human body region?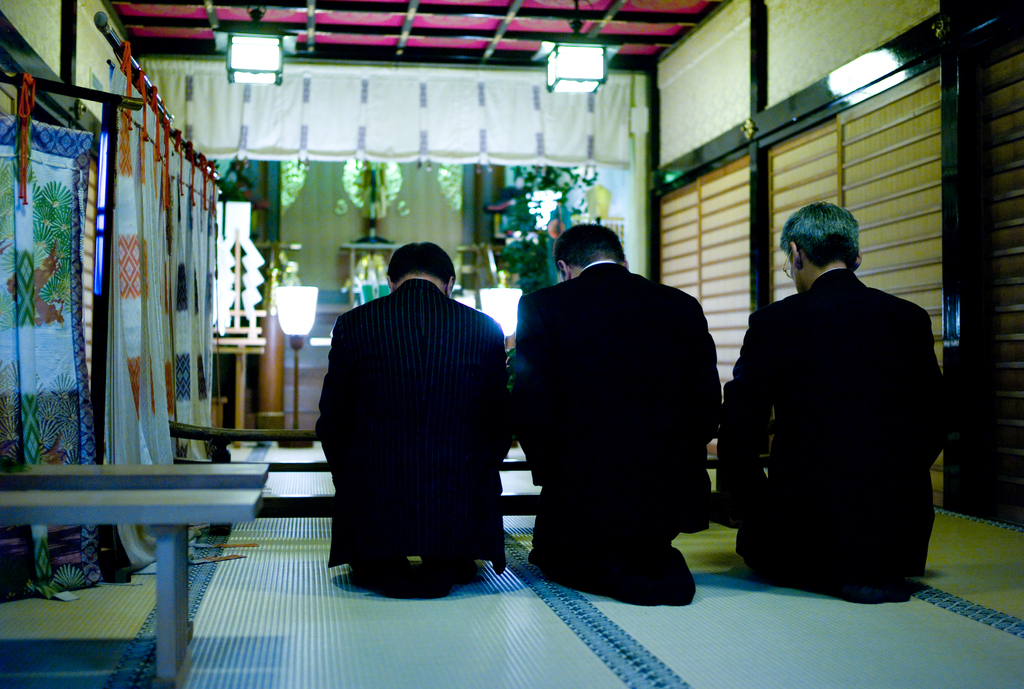
[506, 225, 721, 602]
